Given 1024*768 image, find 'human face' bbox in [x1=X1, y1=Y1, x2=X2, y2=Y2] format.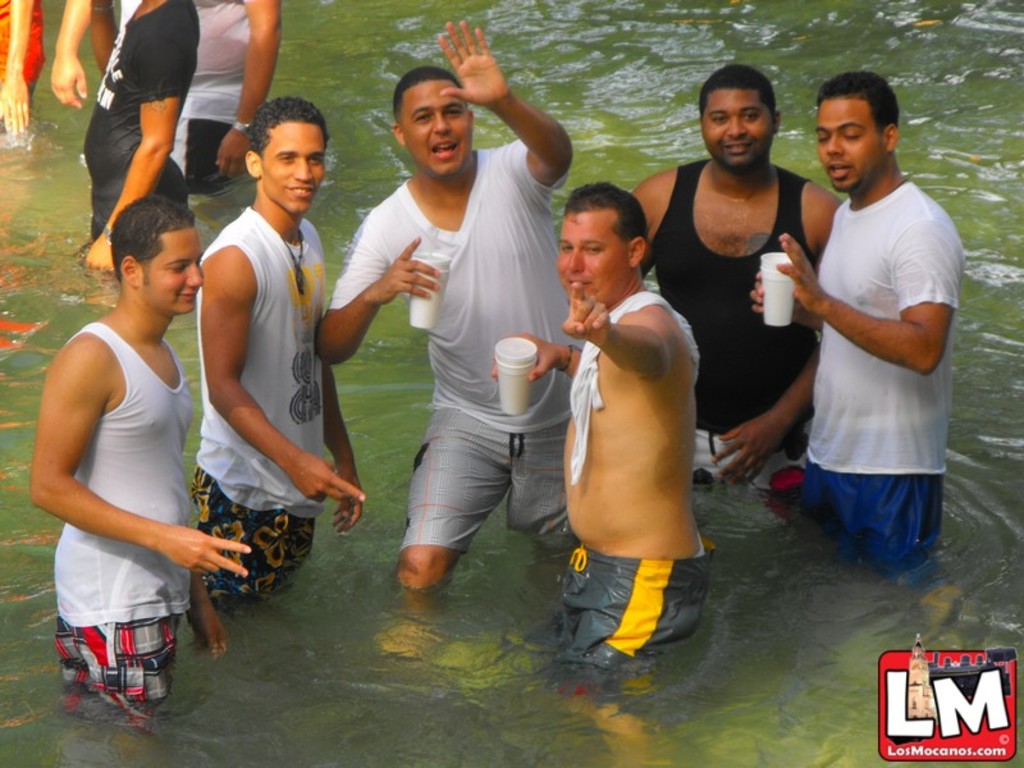
[x1=147, y1=228, x2=206, y2=314].
